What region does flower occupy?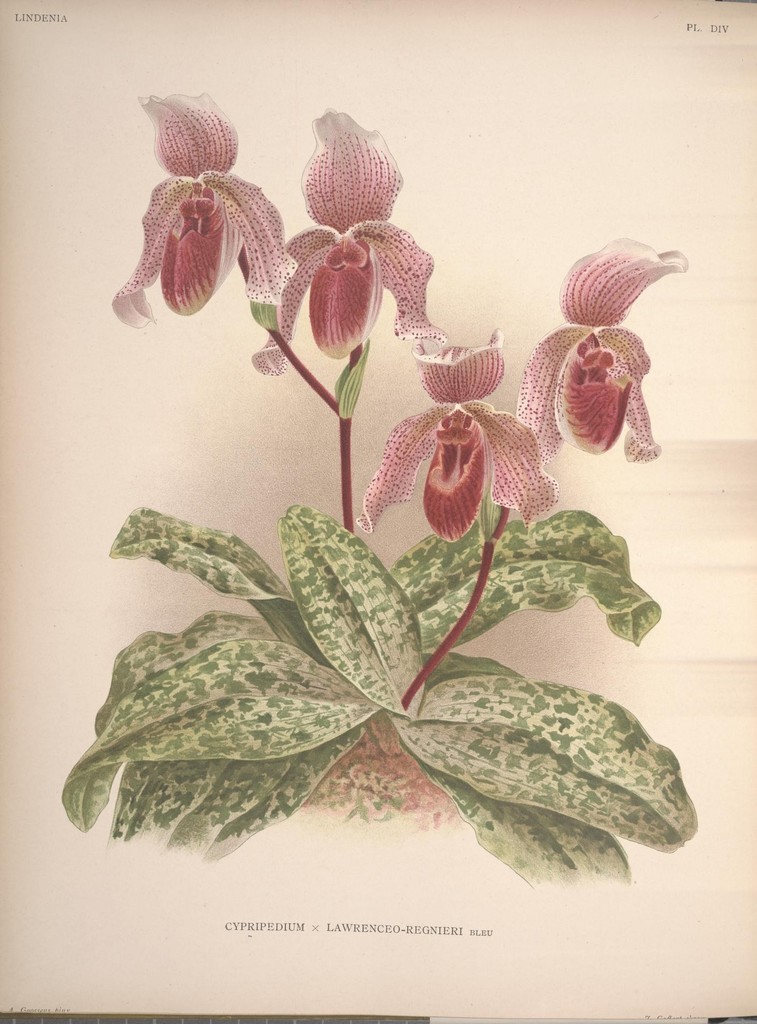
108 84 275 316.
